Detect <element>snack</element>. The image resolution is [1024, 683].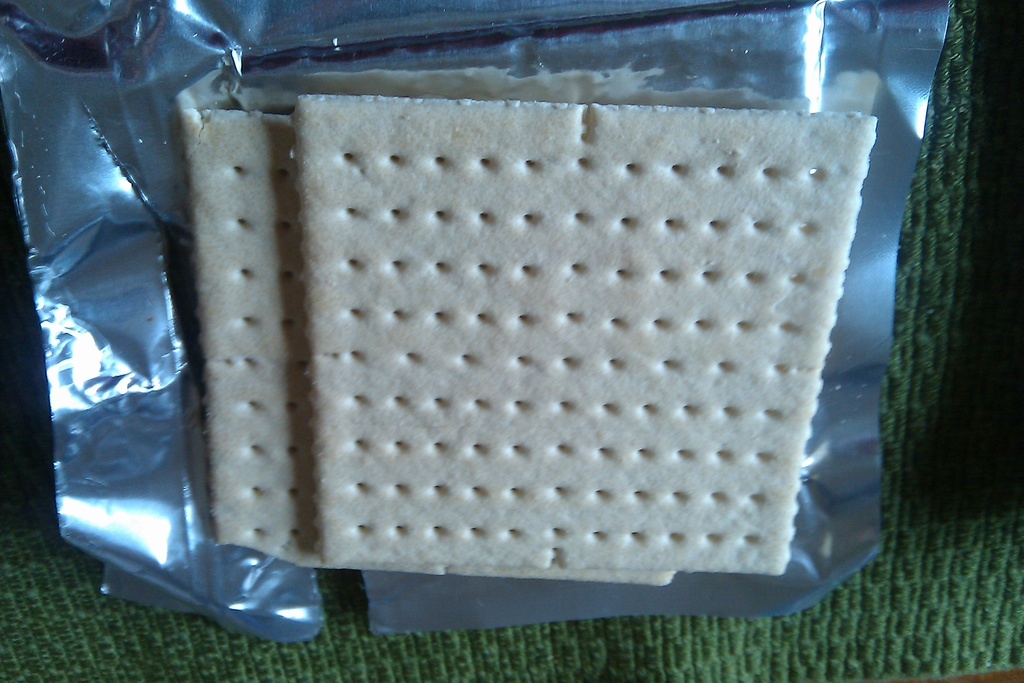
bbox=[186, 108, 686, 588].
